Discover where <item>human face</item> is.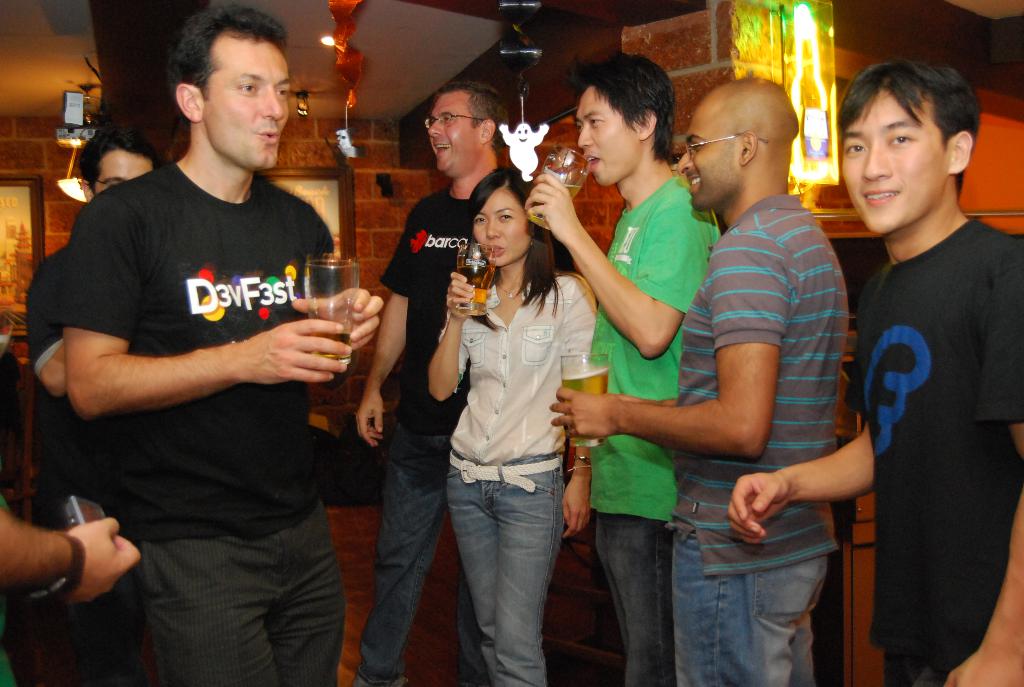
Discovered at rect(838, 86, 950, 235).
